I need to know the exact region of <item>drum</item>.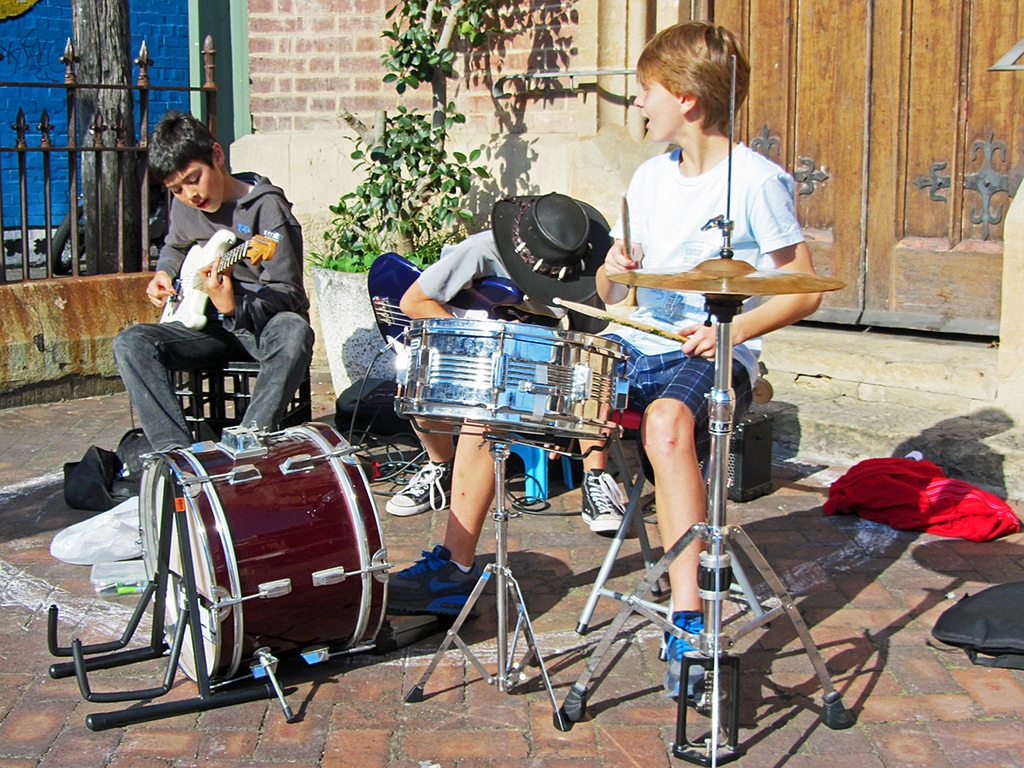
Region: bbox=(392, 316, 631, 443).
